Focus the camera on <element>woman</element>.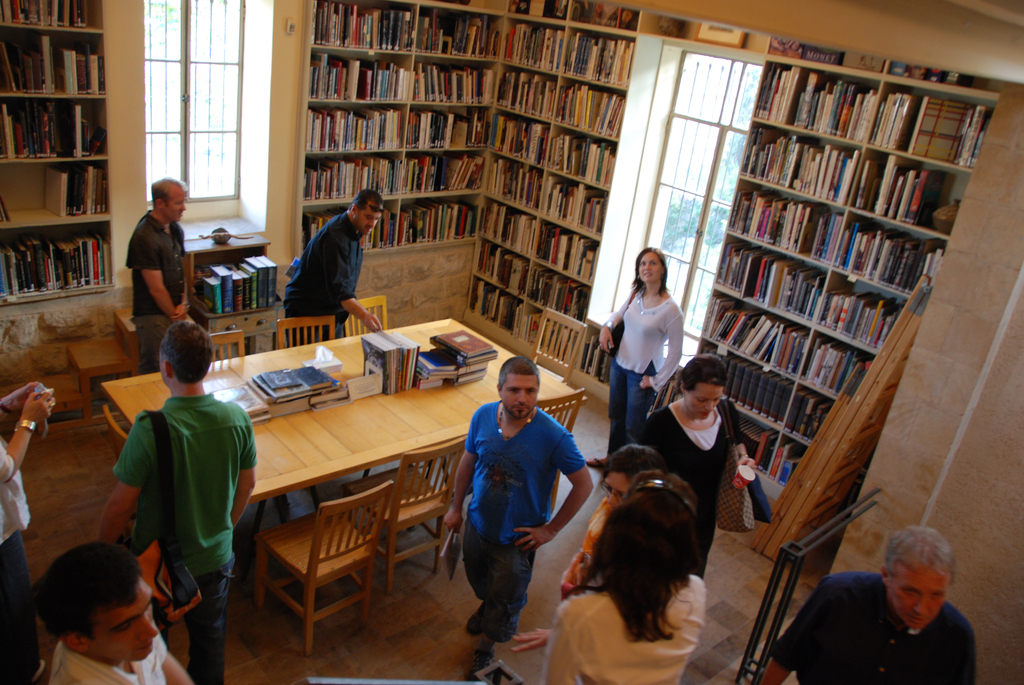
Focus region: x1=645, y1=354, x2=764, y2=585.
